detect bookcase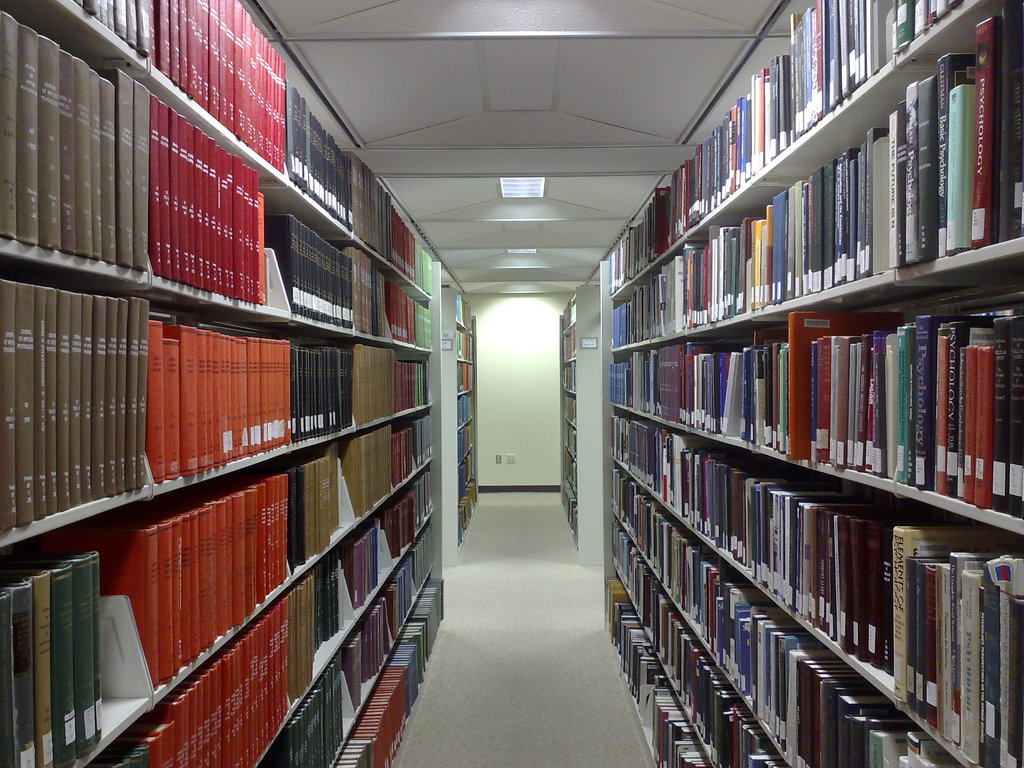
x1=557 y1=284 x2=601 y2=552
